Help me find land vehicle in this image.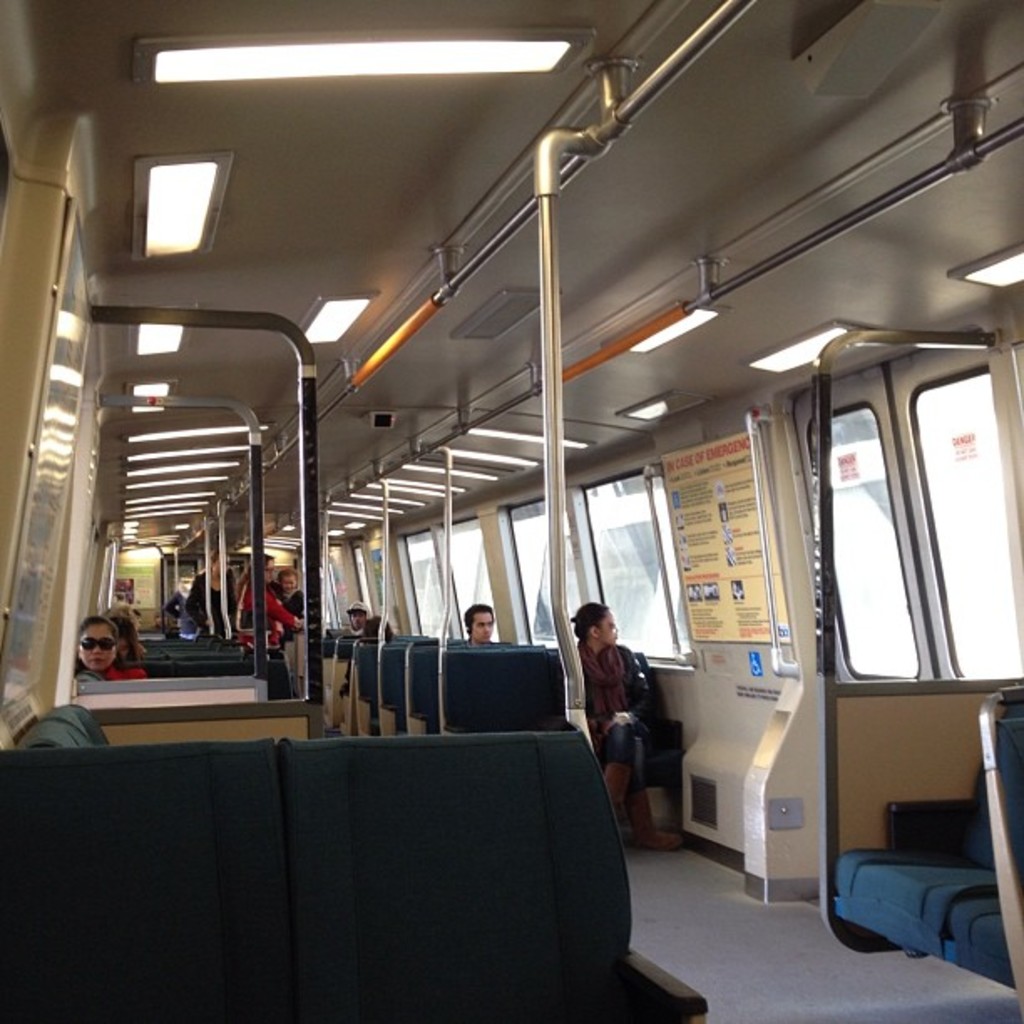
Found it: locate(0, 0, 1022, 1022).
